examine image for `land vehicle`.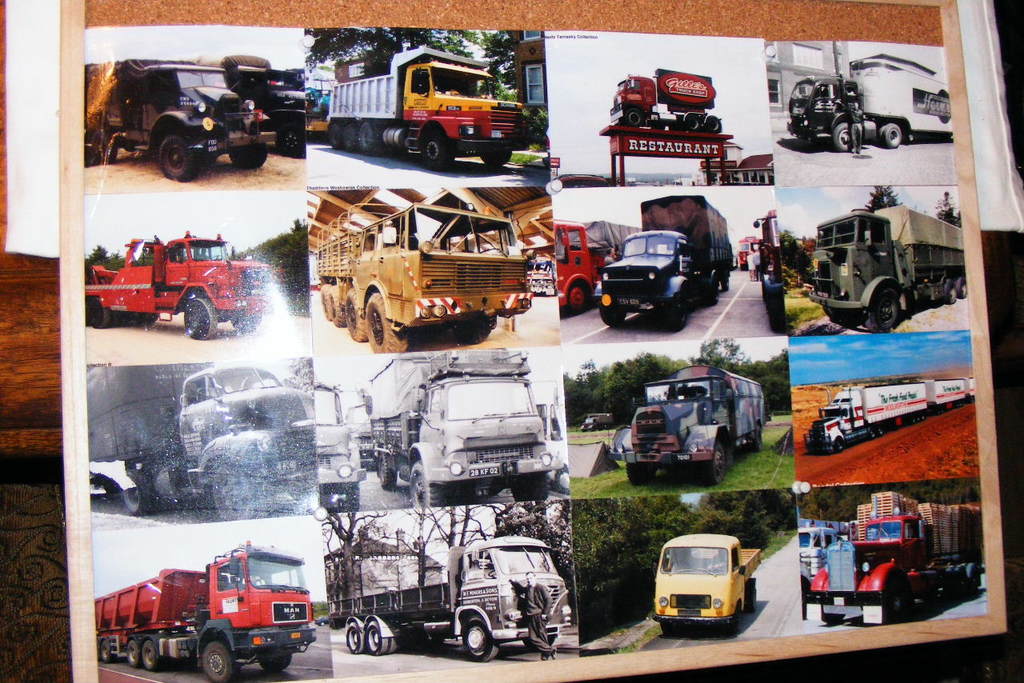
Examination result: l=344, t=397, r=378, b=472.
